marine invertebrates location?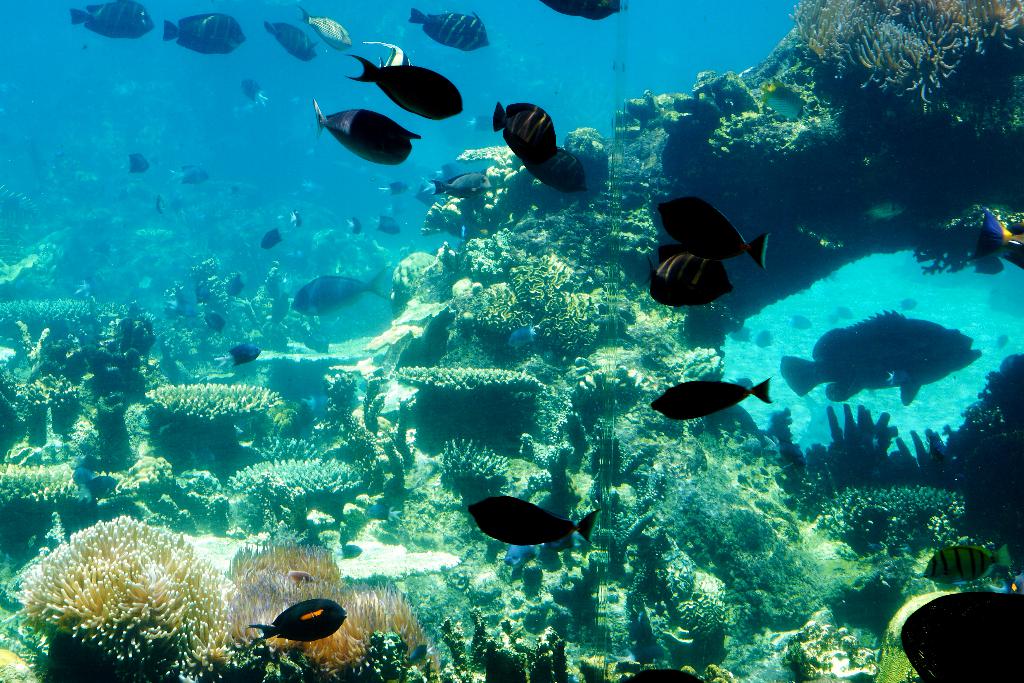
116, 300, 170, 366
